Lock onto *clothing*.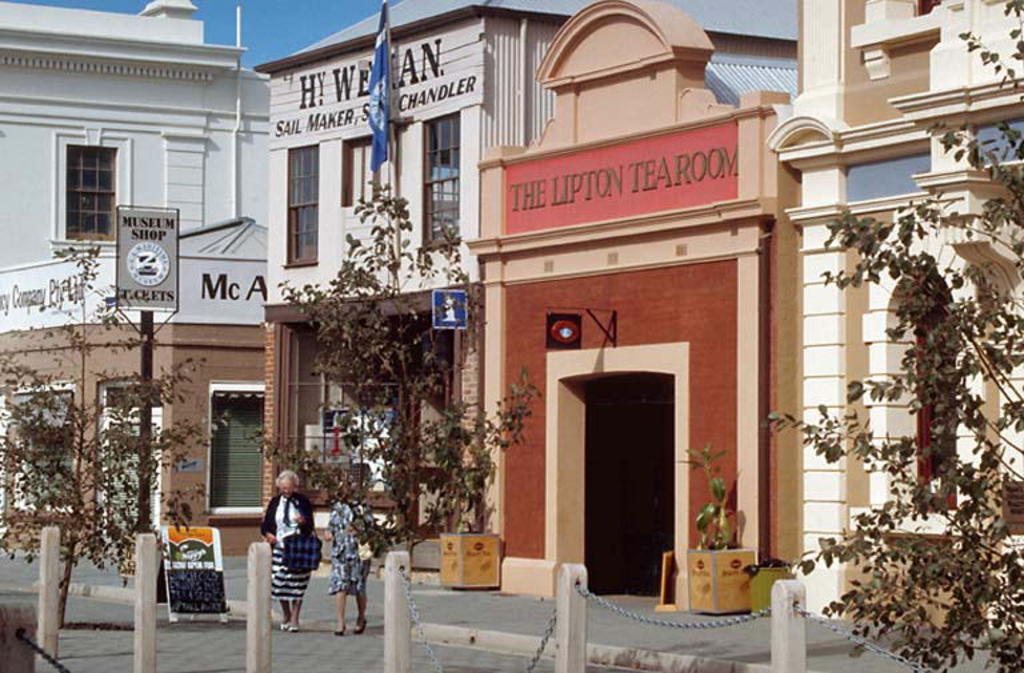
Locked: (247,484,304,604).
